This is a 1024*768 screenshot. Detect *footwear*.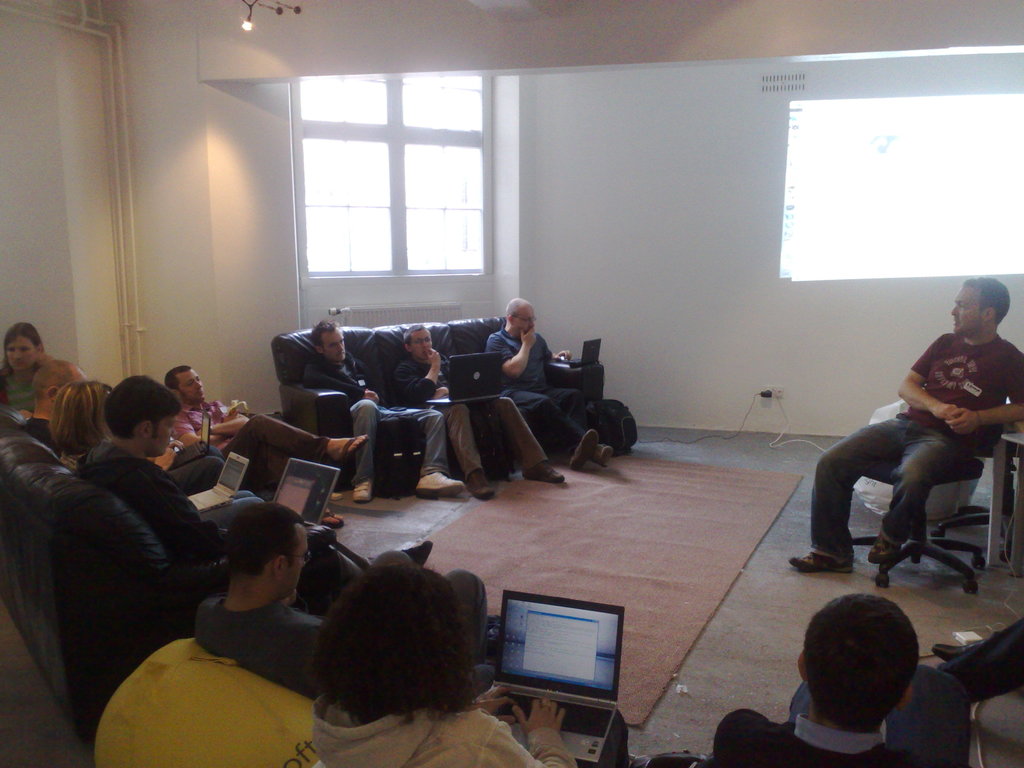
bbox=[401, 542, 430, 566].
